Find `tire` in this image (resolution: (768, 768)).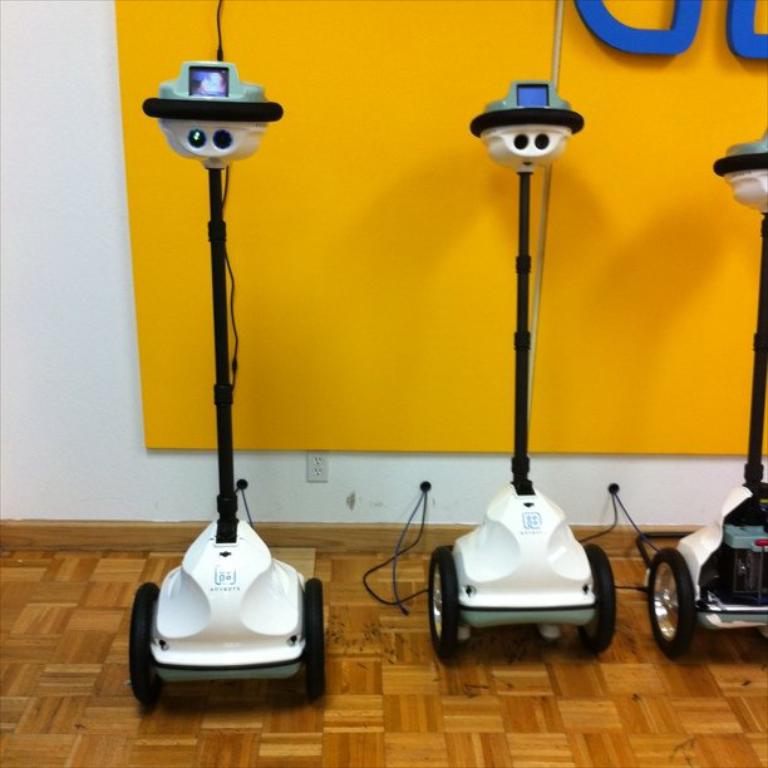
296/573/330/696.
